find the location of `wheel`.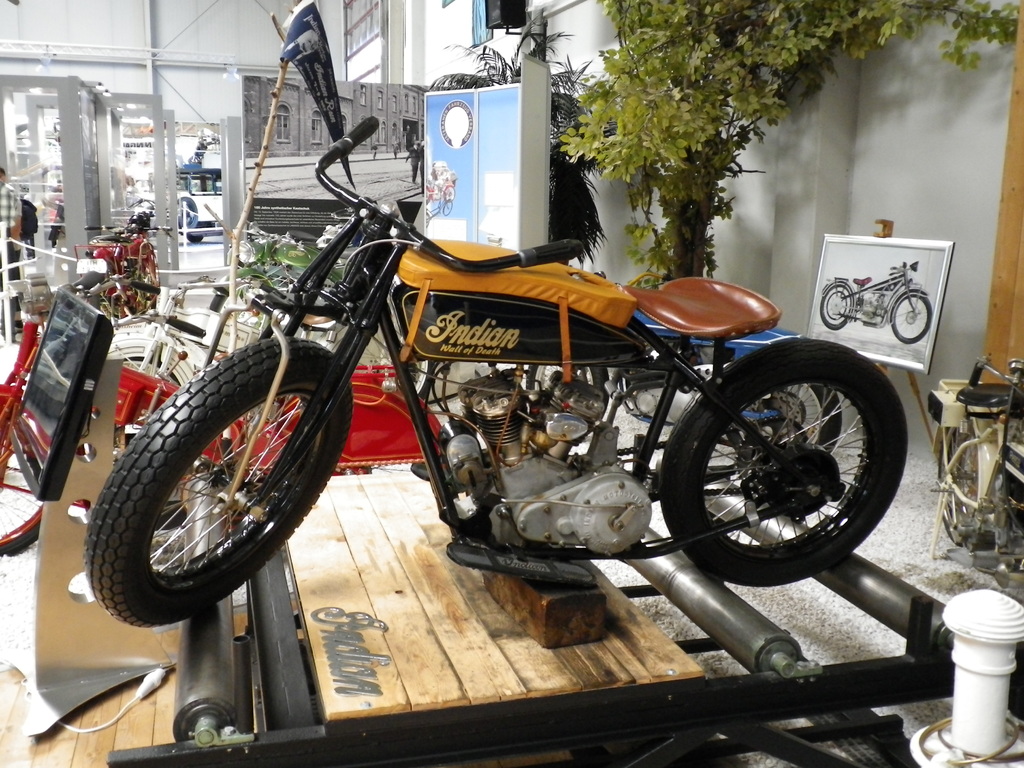
Location: select_region(525, 364, 609, 438).
